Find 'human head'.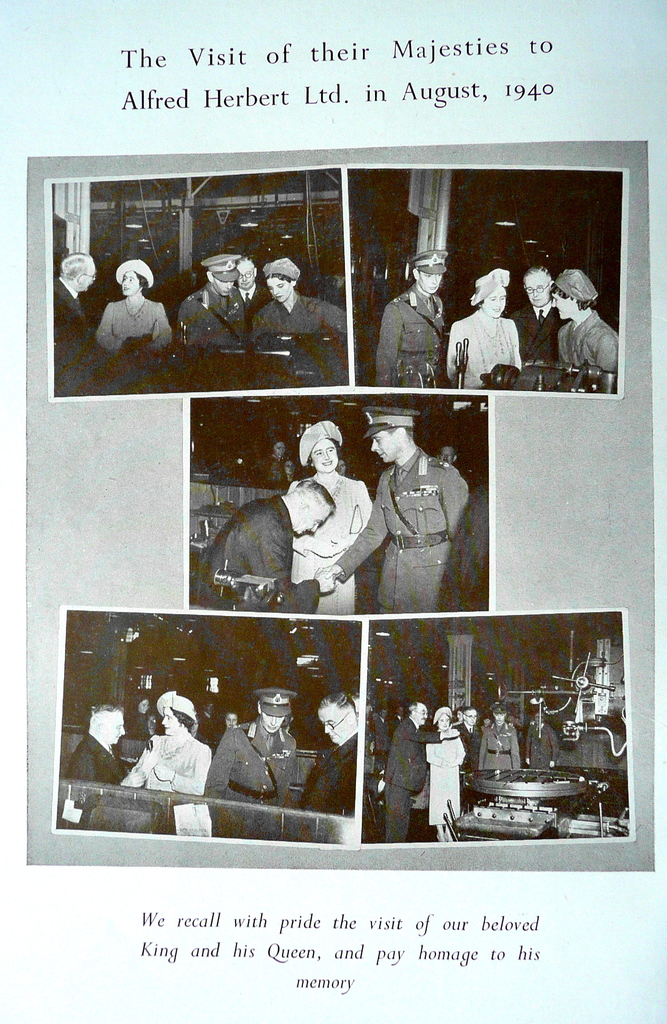
rect(462, 706, 476, 727).
